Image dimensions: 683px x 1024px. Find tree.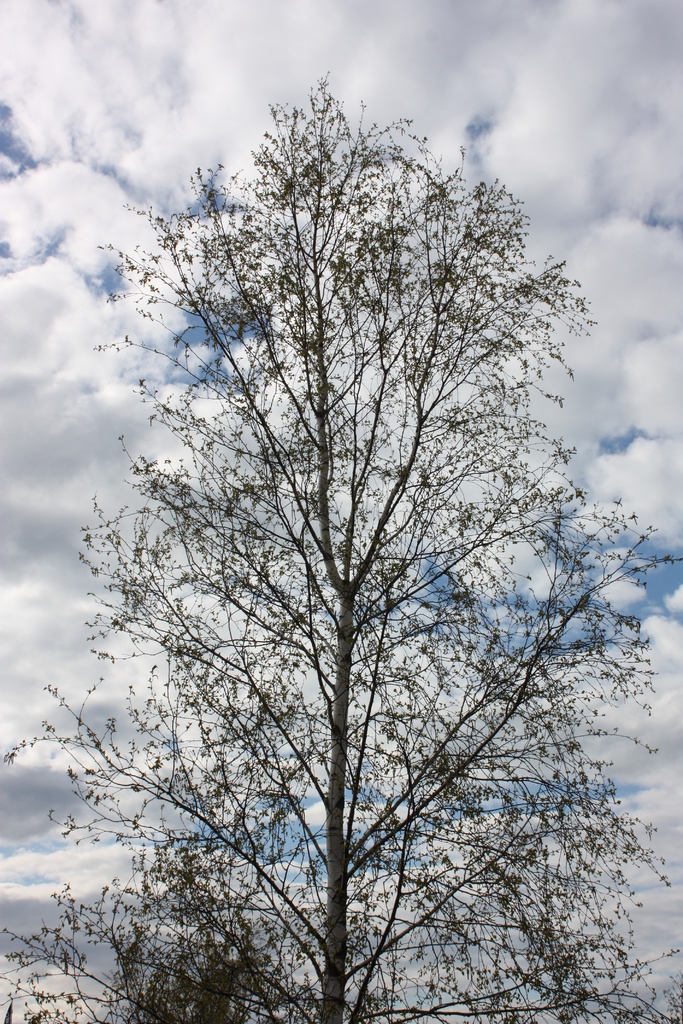
bbox=[36, 59, 666, 1020].
